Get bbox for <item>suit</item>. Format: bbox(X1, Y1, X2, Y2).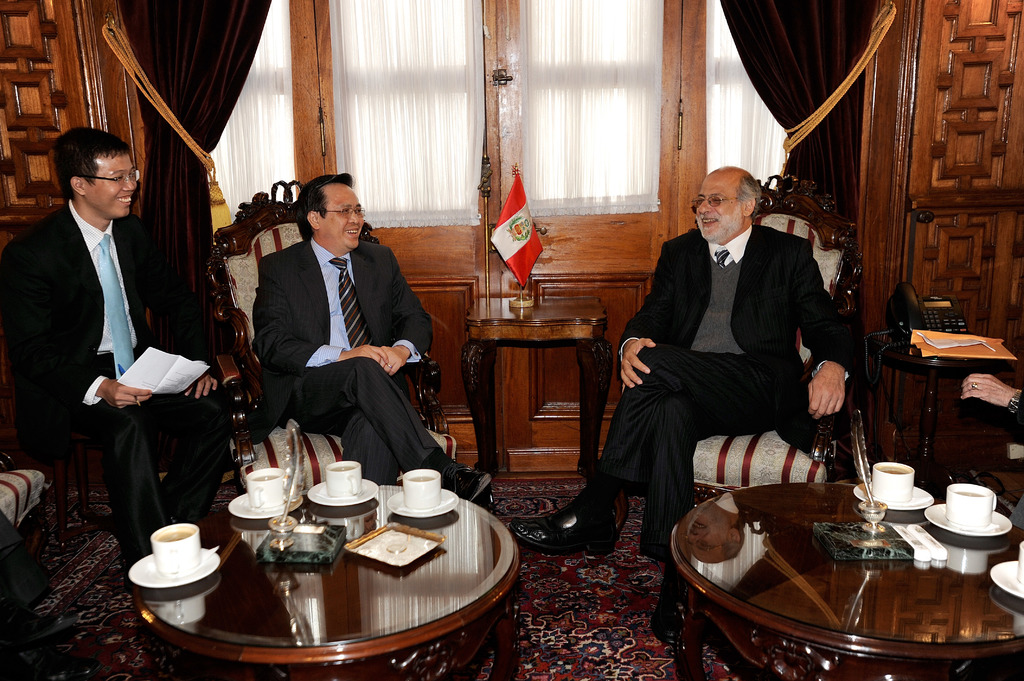
bbox(577, 226, 860, 559).
